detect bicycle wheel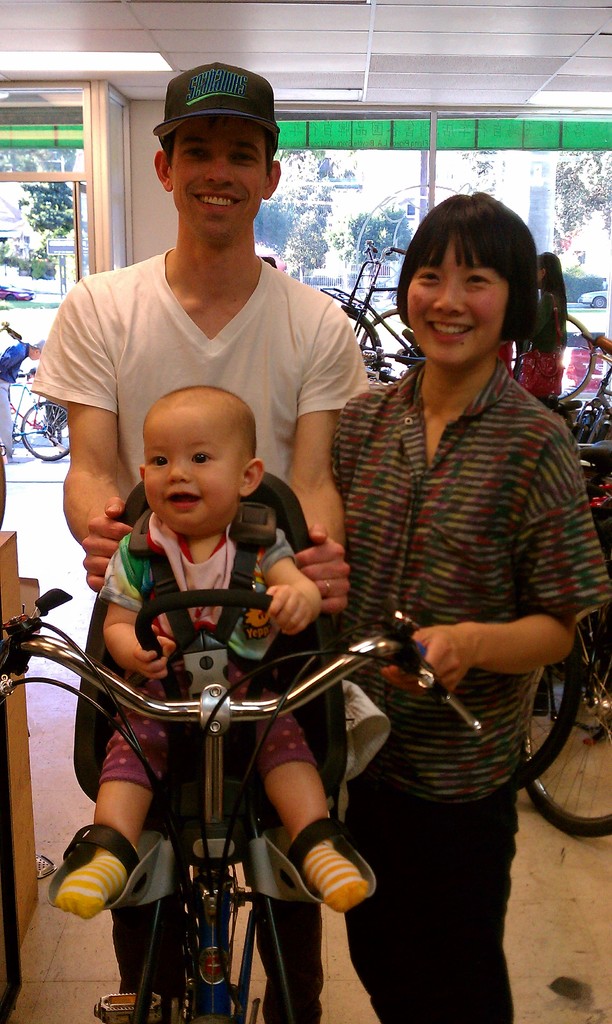
x1=524 y1=622 x2=592 y2=796
